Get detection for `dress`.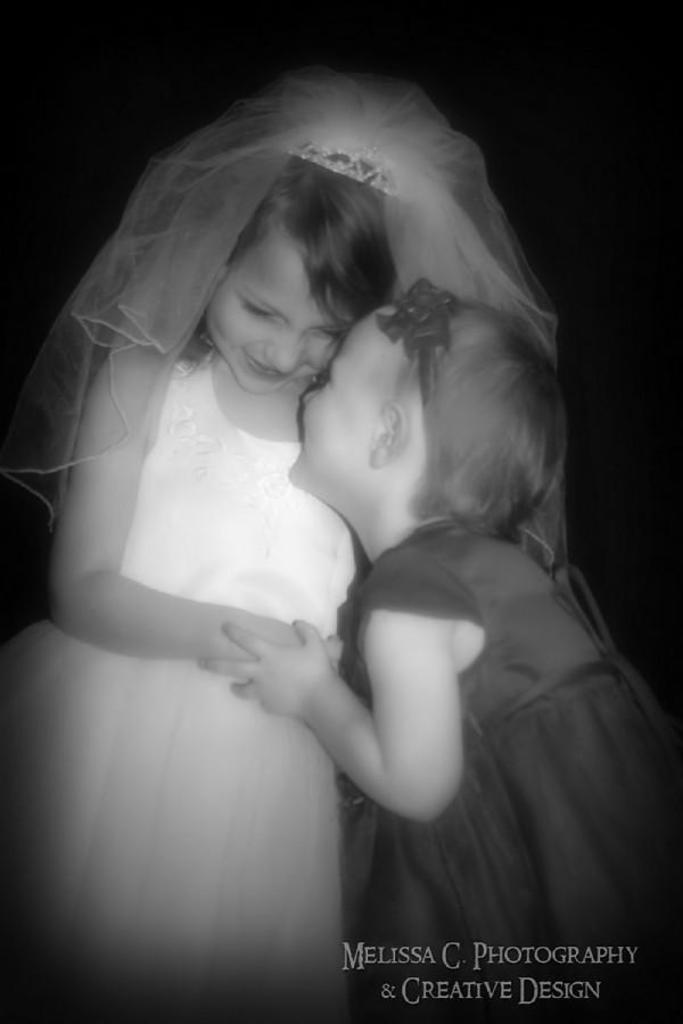
Detection: bbox=(337, 528, 682, 1023).
